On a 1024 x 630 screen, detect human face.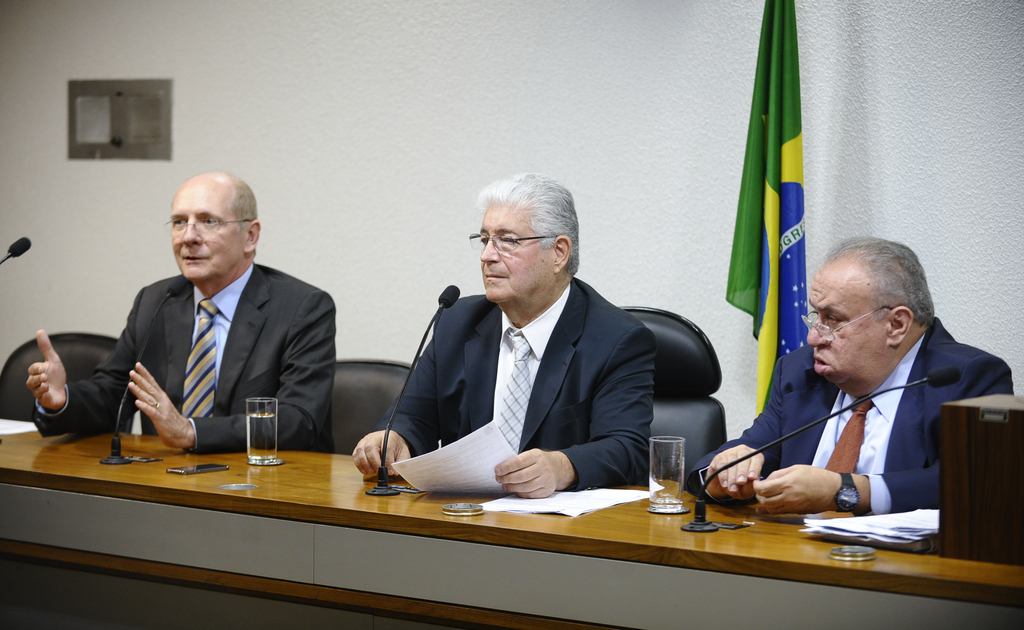
<bbox>166, 183, 237, 274</bbox>.
